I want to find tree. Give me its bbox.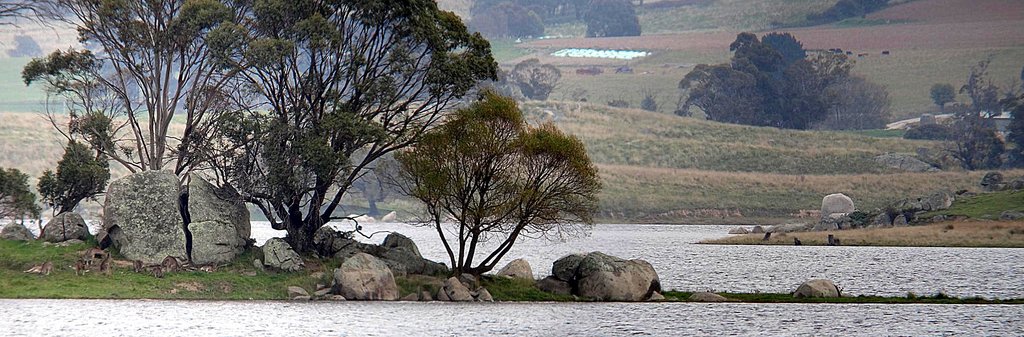
crop(0, 0, 511, 288).
